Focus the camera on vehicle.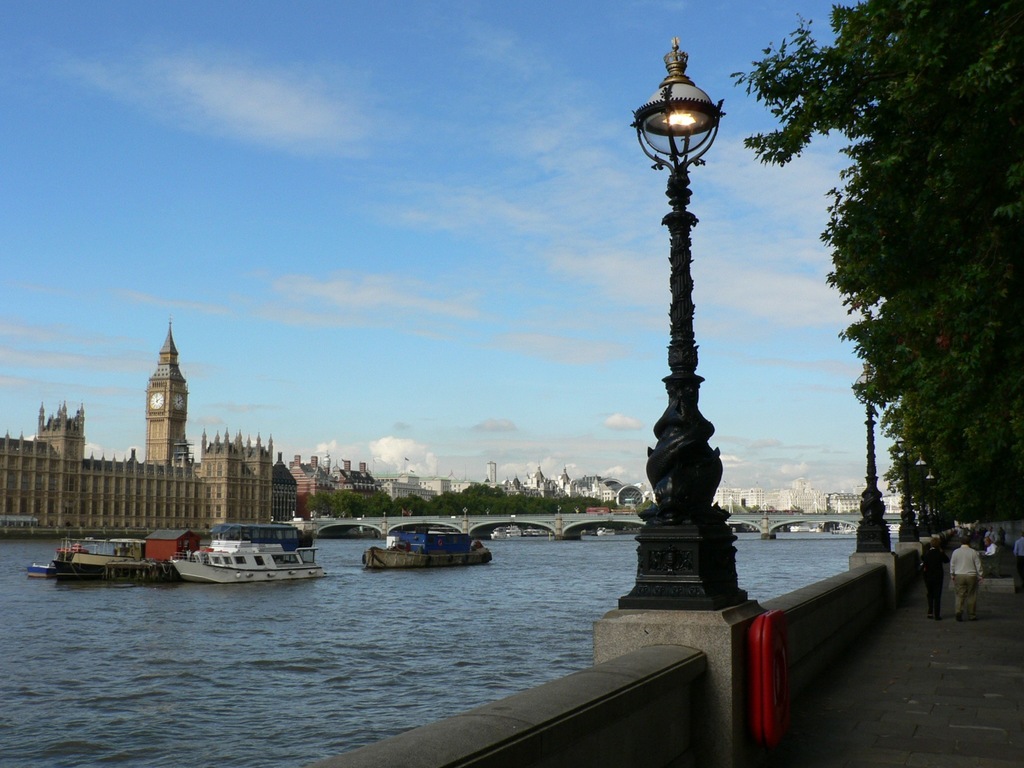
Focus region: [x1=47, y1=525, x2=303, y2=582].
